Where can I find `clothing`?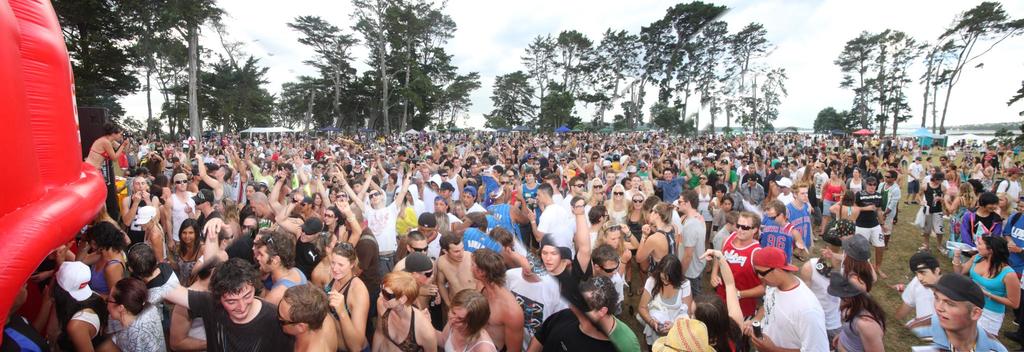
You can find it at <bbox>206, 174, 247, 210</bbox>.
